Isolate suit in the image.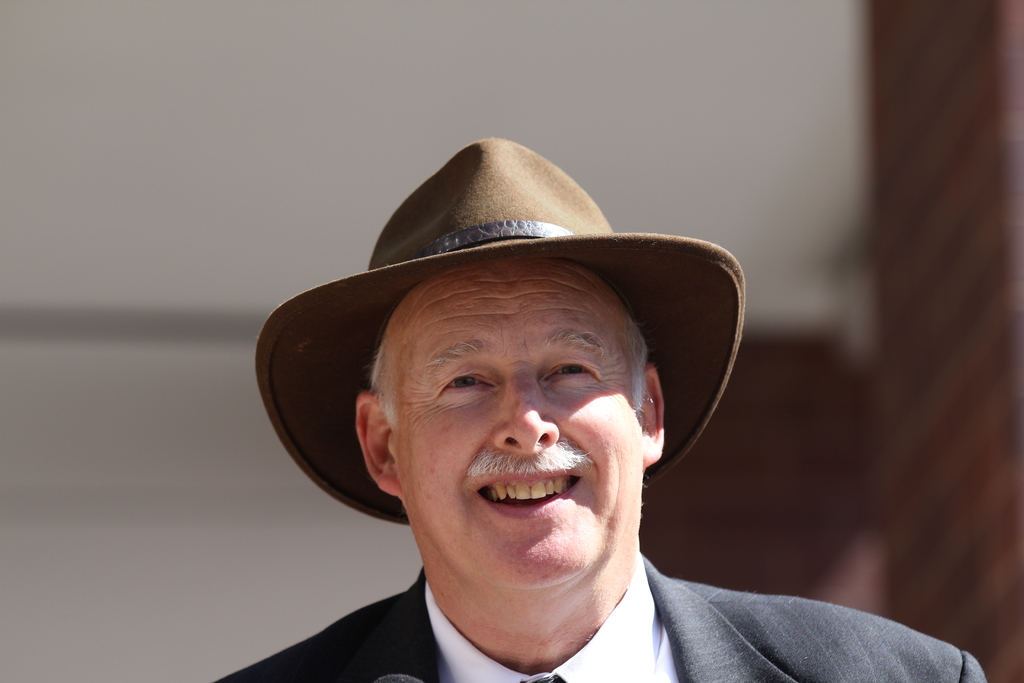
Isolated region: region(218, 560, 984, 682).
